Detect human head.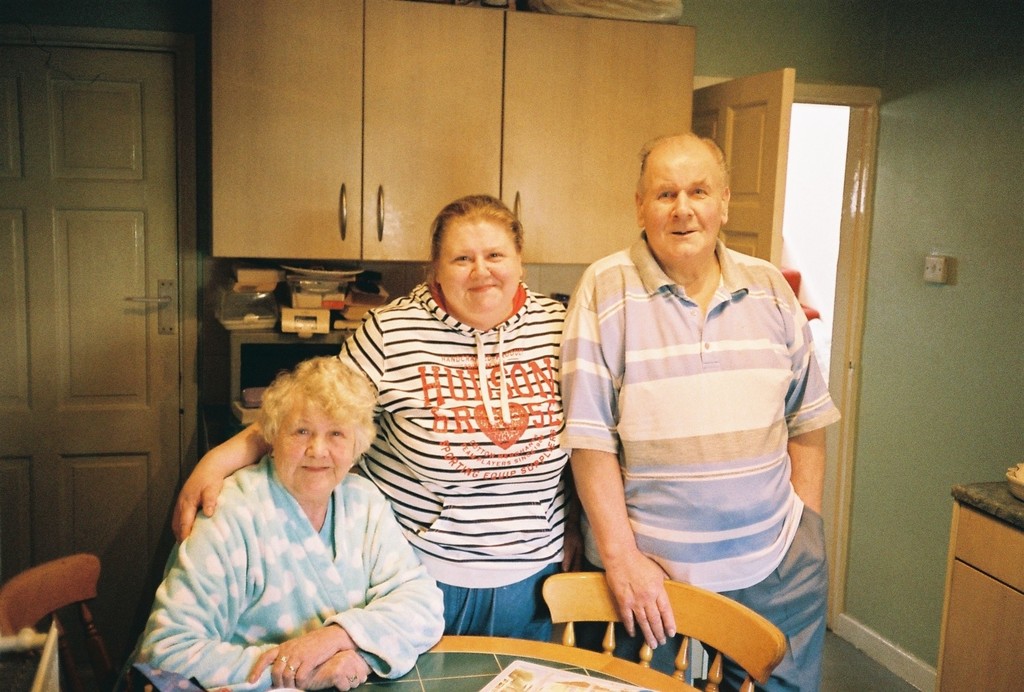
Detected at {"left": 630, "top": 123, "right": 754, "bottom": 267}.
